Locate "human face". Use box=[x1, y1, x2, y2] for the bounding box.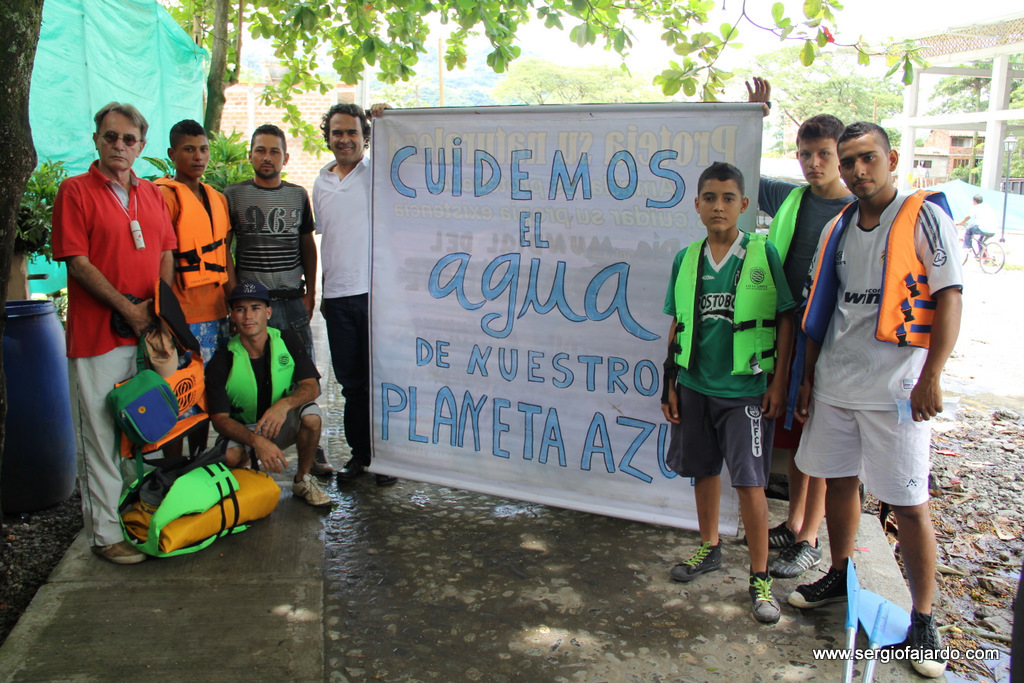
box=[839, 135, 892, 199].
